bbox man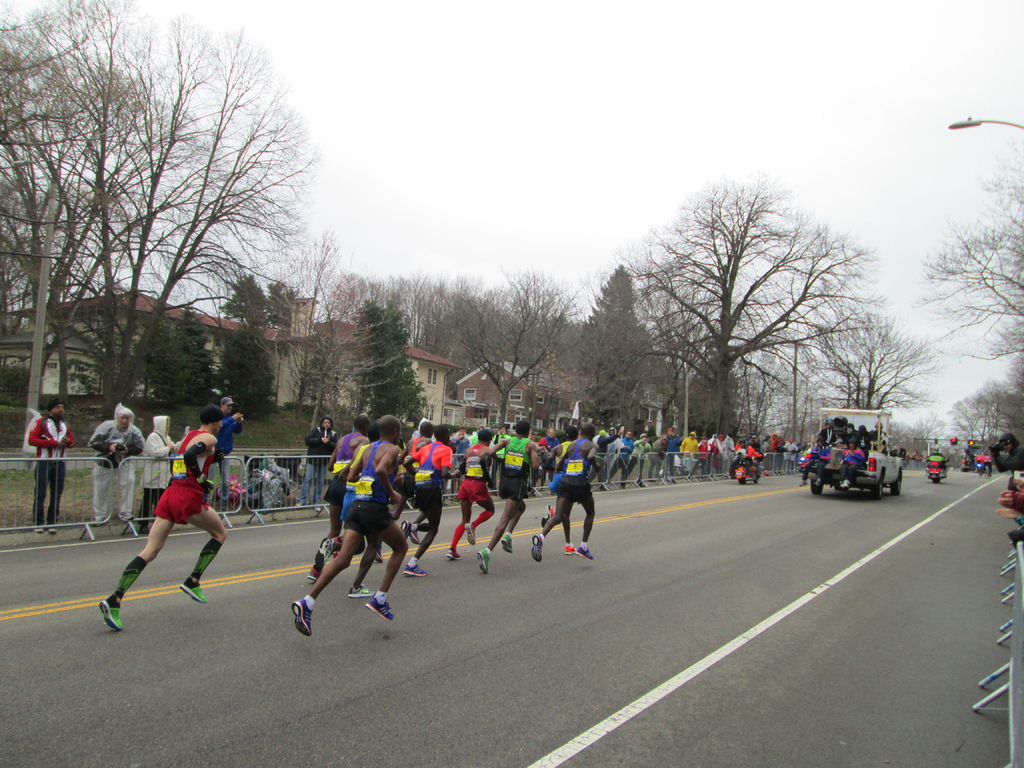
bbox(291, 416, 341, 510)
